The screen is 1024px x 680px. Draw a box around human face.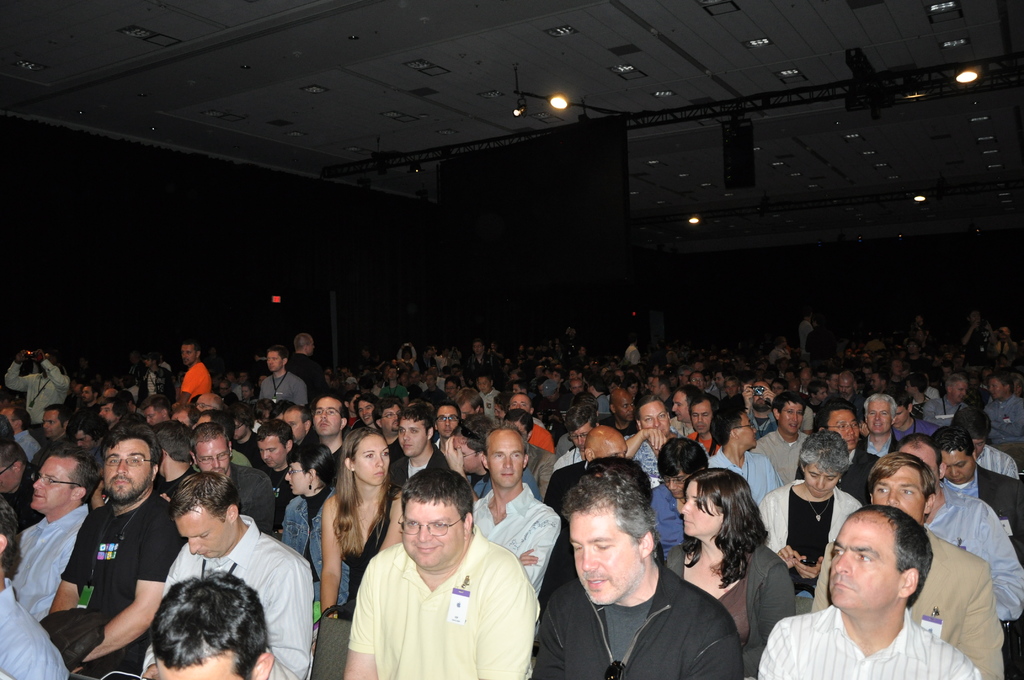
989, 379, 1007, 398.
